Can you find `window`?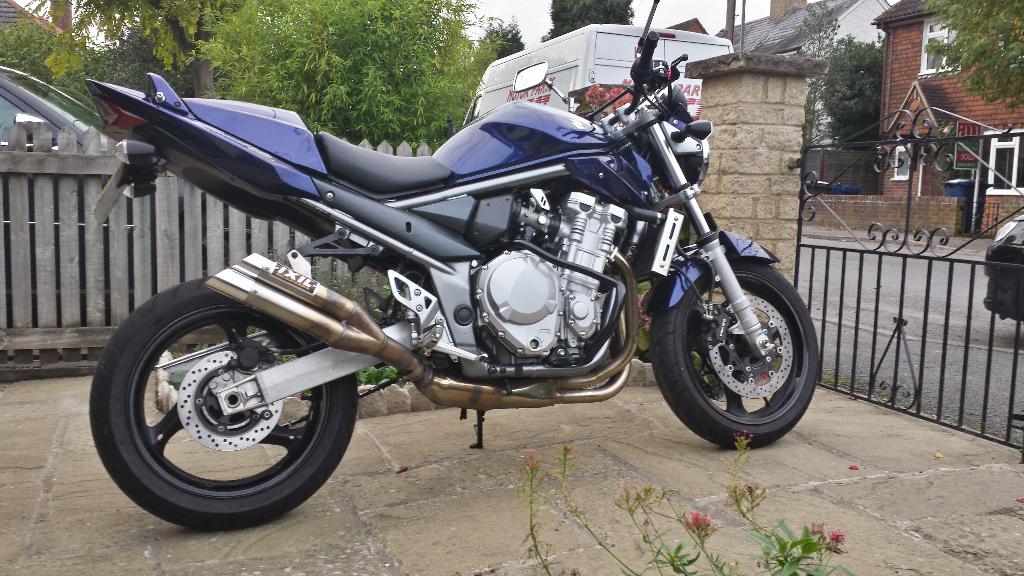
Yes, bounding box: 892, 147, 918, 182.
